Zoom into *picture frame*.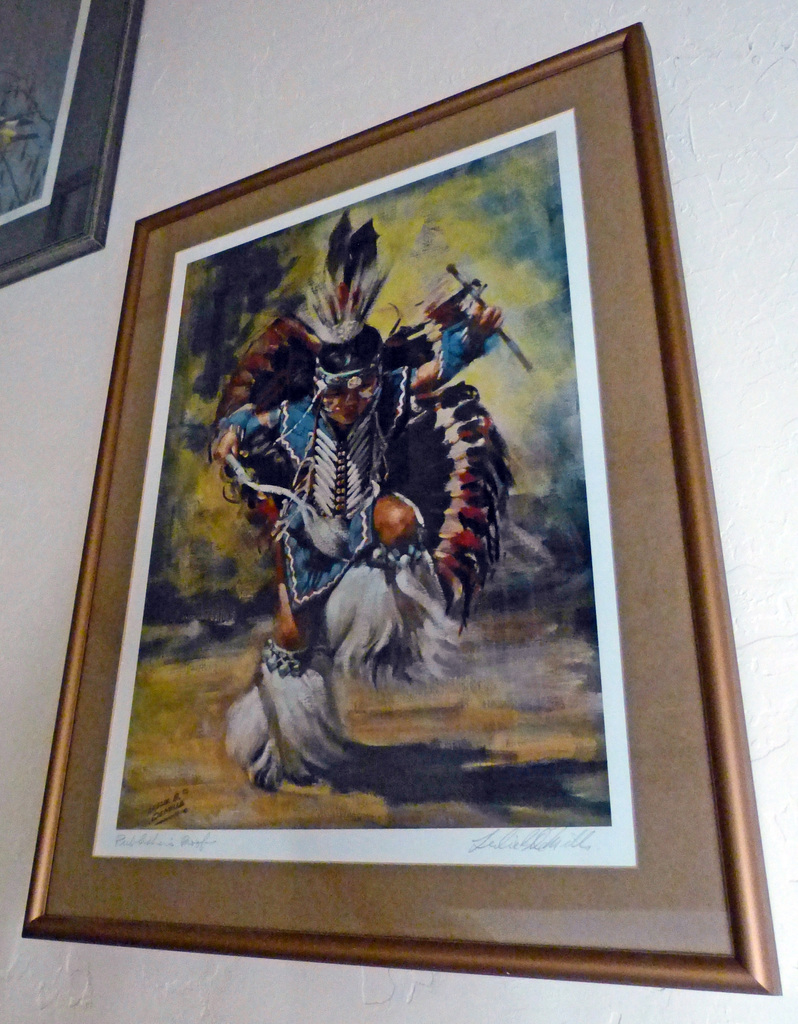
Zoom target: left=33, top=45, right=766, bottom=987.
